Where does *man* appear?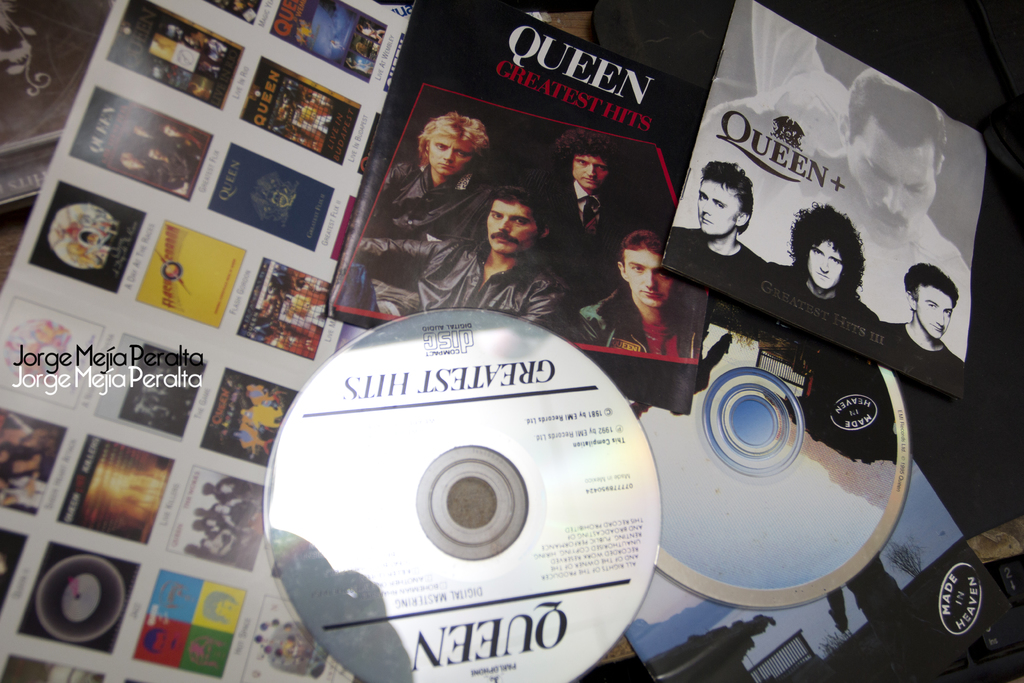
Appears at (x1=372, y1=110, x2=499, y2=321).
